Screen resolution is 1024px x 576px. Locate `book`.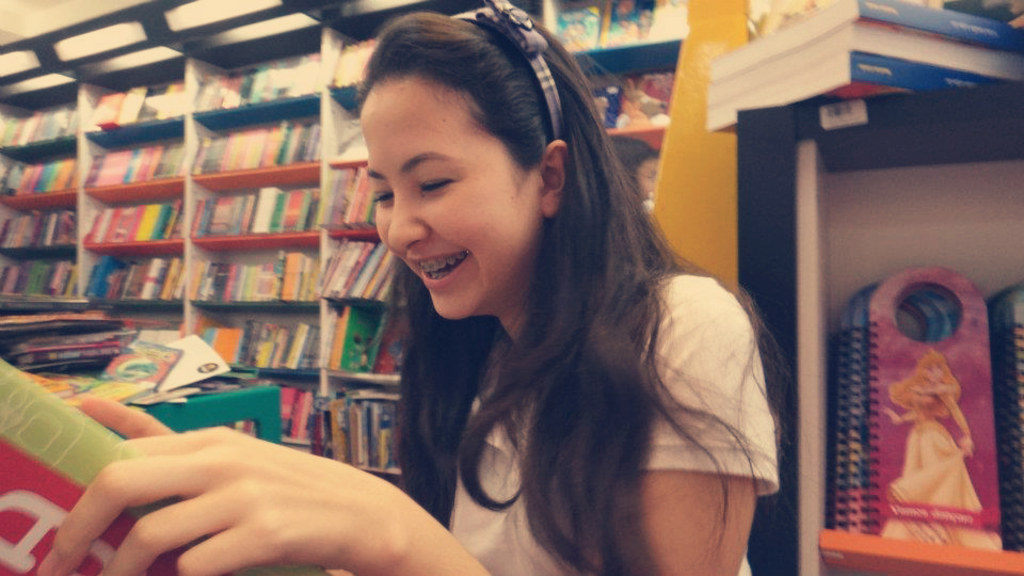
<region>332, 101, 369, 162</region>.
